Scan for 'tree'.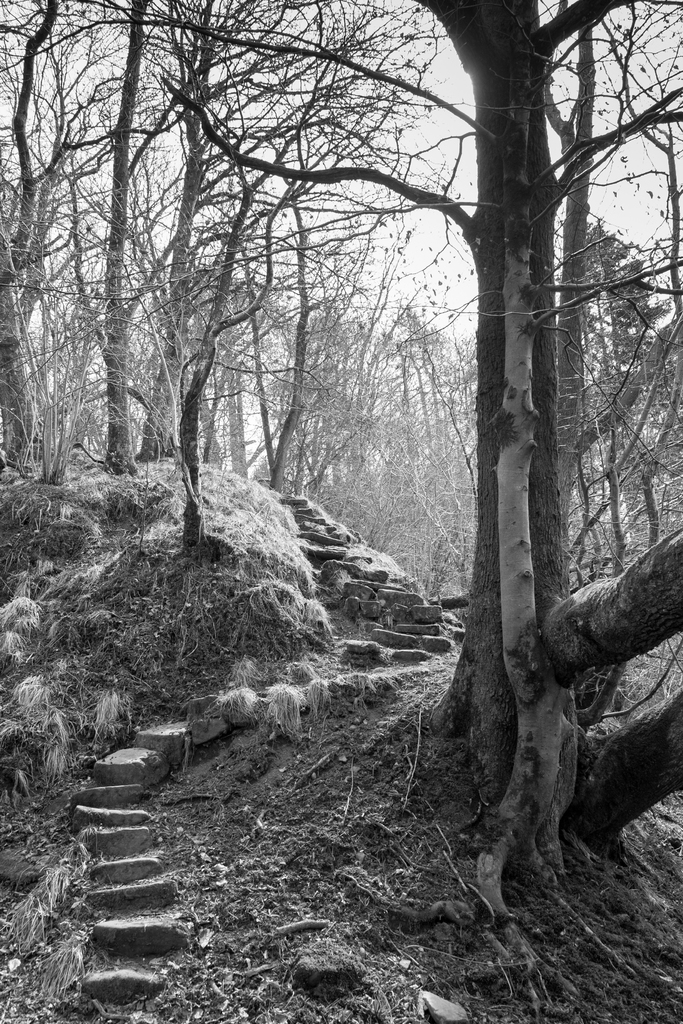
Scan result: 0:0:682:906.
